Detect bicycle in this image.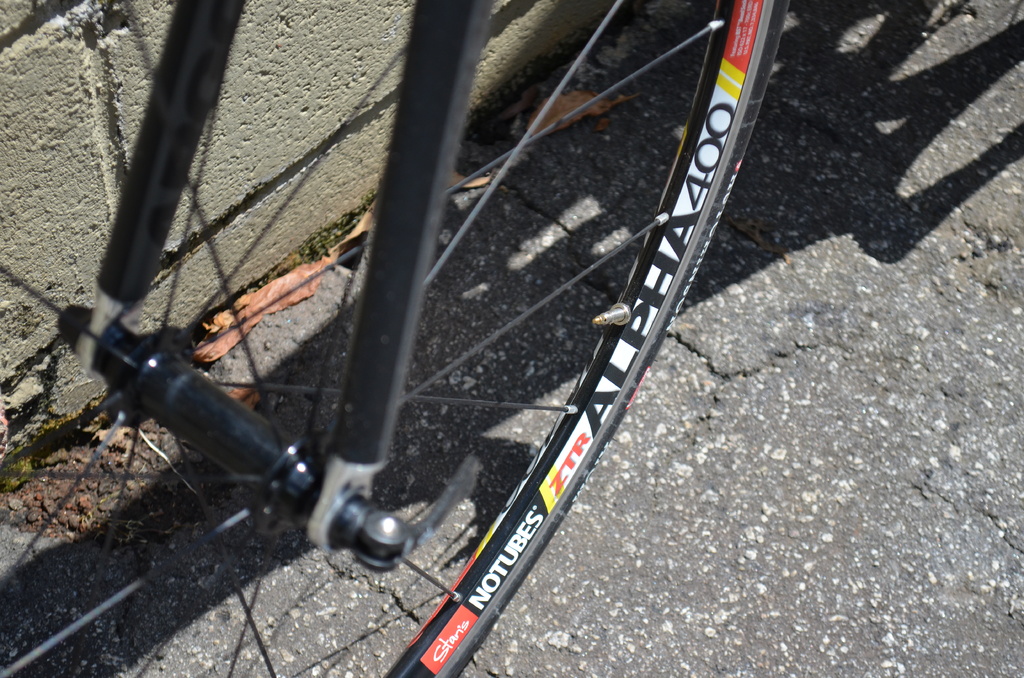
Detection: <region>91, 0, 895, 677</region>.
